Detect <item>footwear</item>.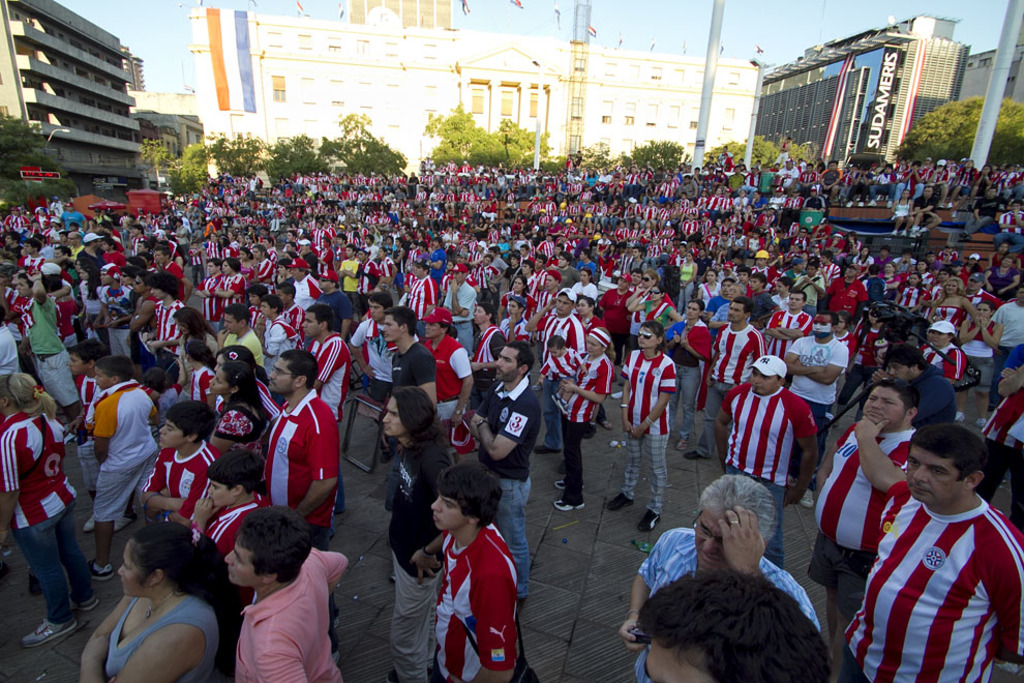
Detected at {"left": 800, "top": 488, "right": 813, "bottom": 509}.
